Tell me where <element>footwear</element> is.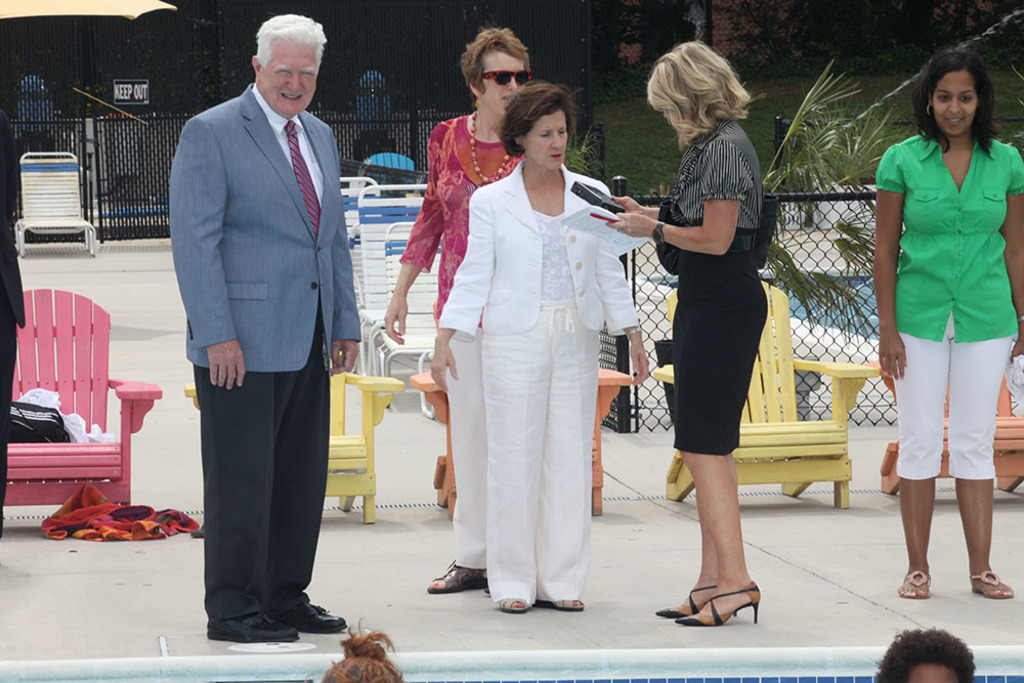
<element>footwear</element> is at [969,567,1011,598].
